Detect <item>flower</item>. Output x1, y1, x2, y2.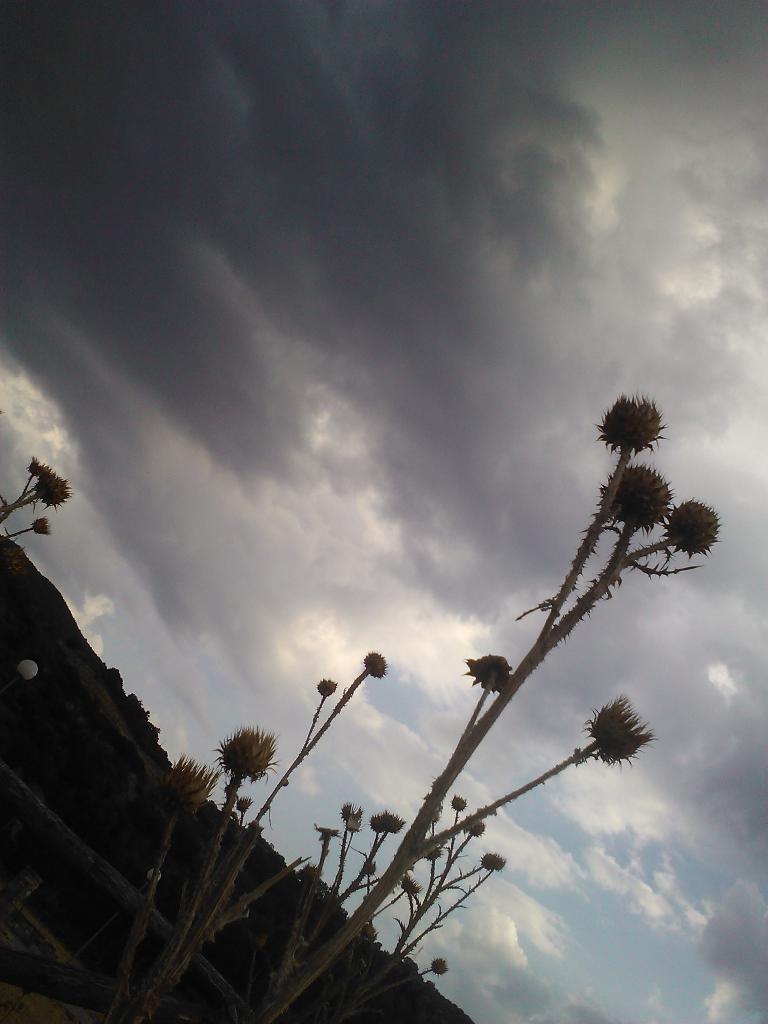
590, 461, 674, 526.
